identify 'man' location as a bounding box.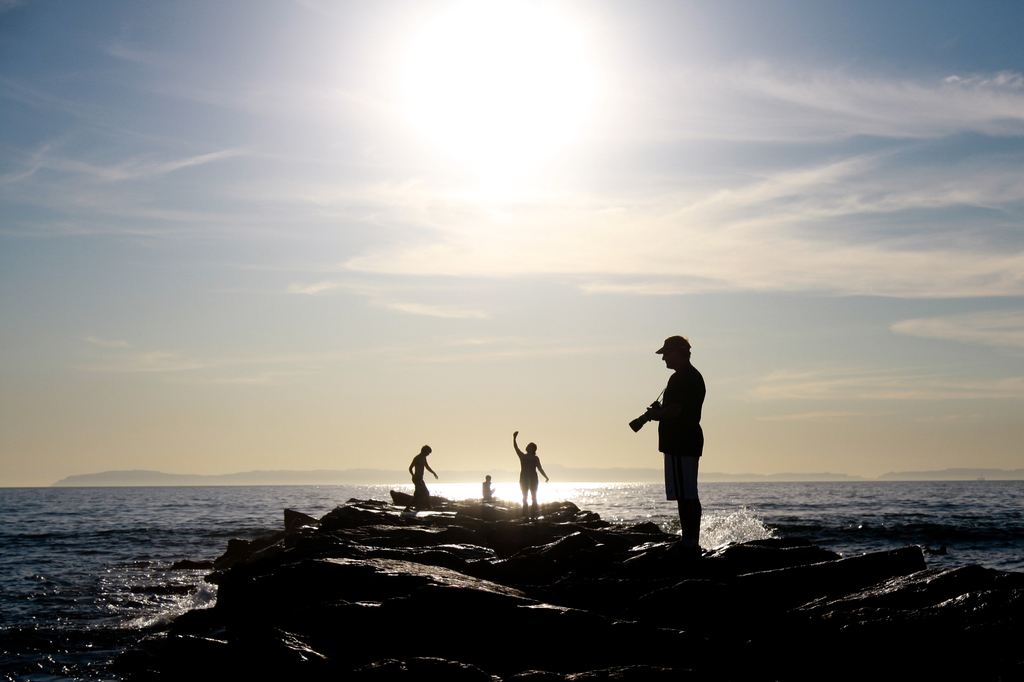
{"left": 406, "top": 446, "right": 440, "bottom": 497}.
